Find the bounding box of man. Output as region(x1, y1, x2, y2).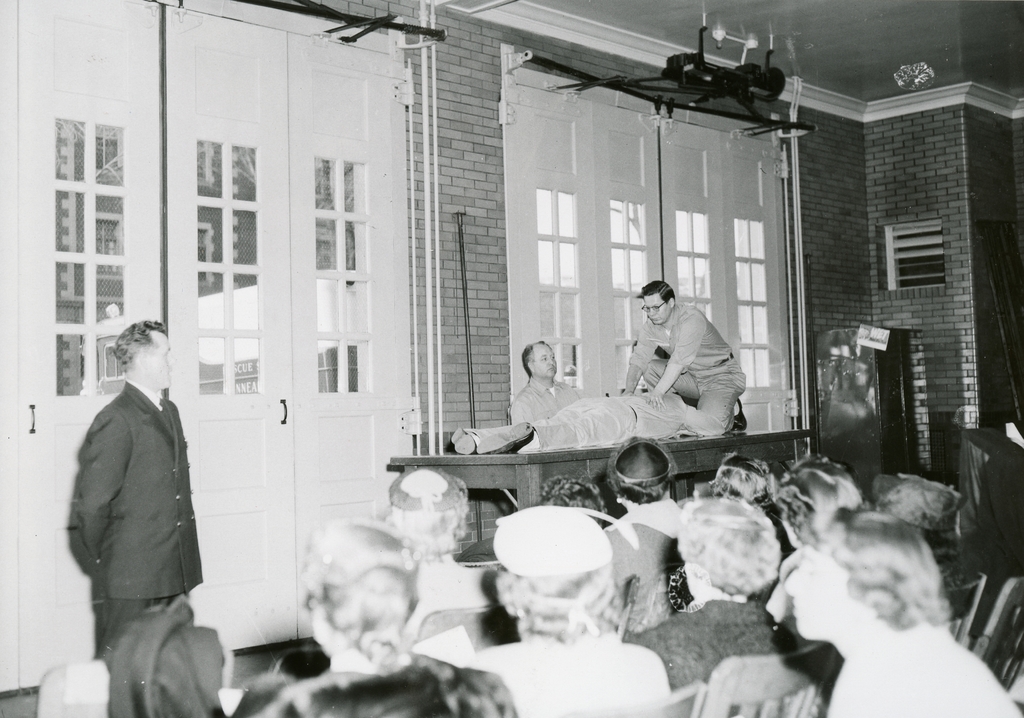
region(617, 280, 748, 436).
